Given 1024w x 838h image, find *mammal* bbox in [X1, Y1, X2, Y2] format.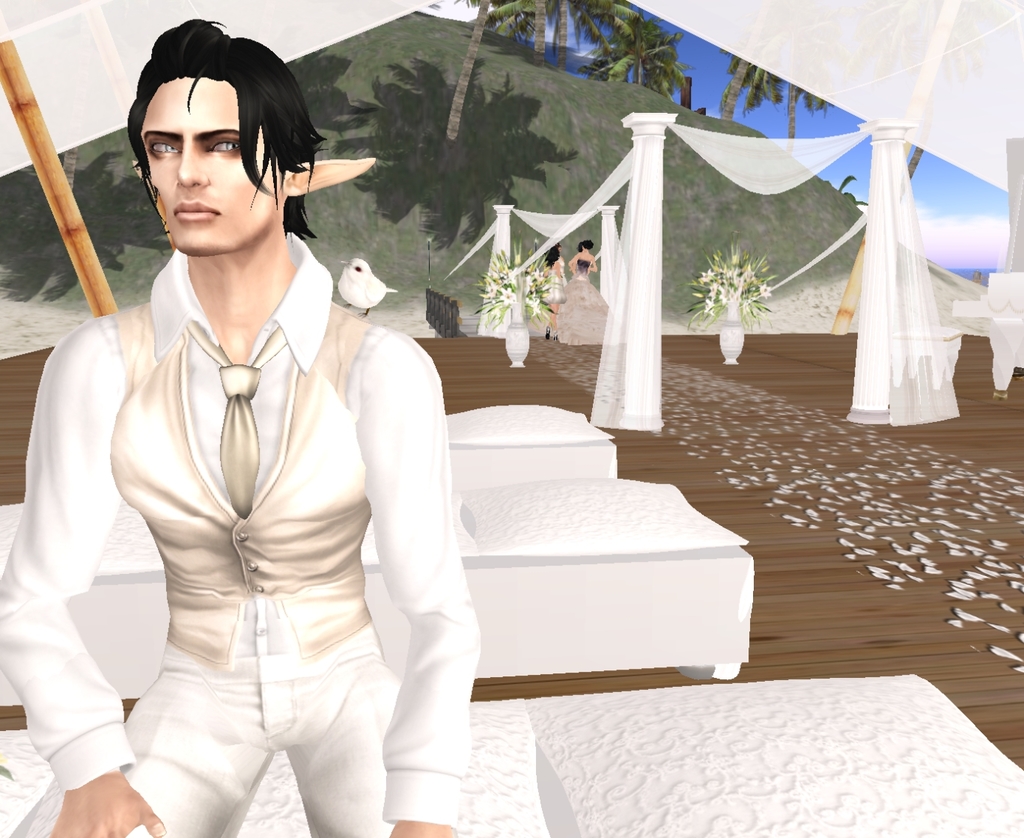
[554, 238, 615, 346].
